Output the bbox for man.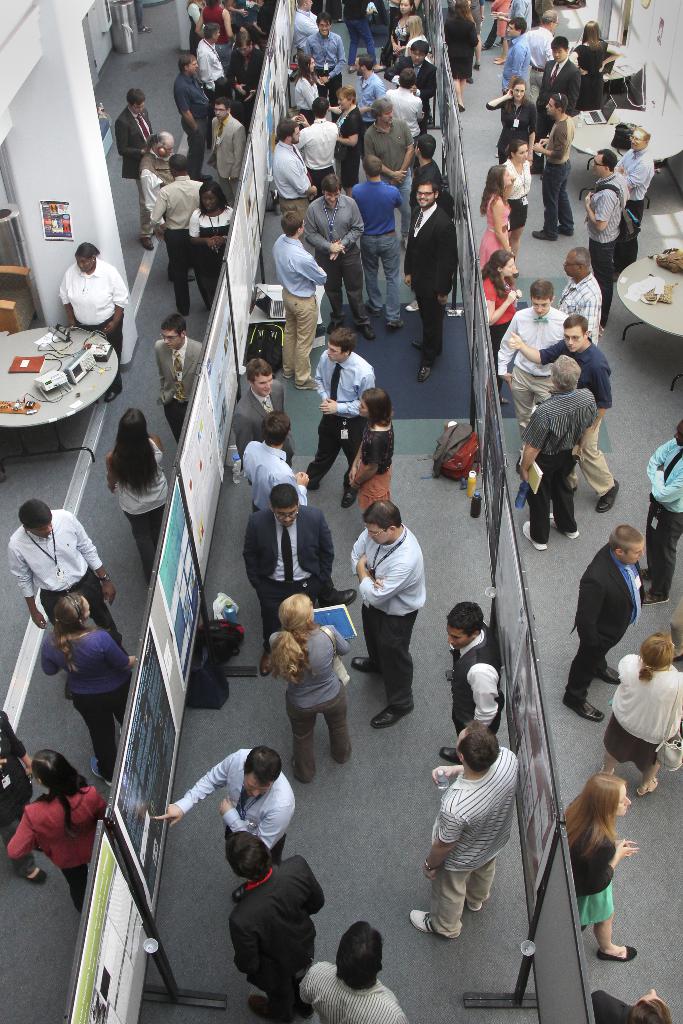
(576,522,673,726).
